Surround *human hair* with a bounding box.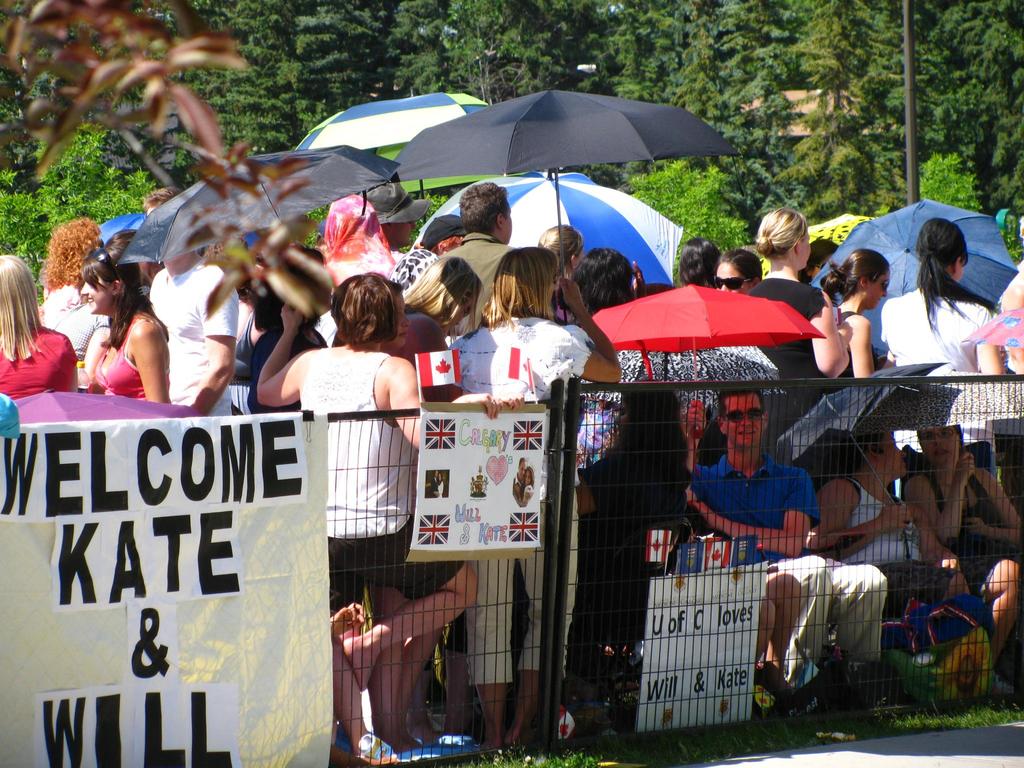
<bbox>678, 236, 722, 291</bbox>.
